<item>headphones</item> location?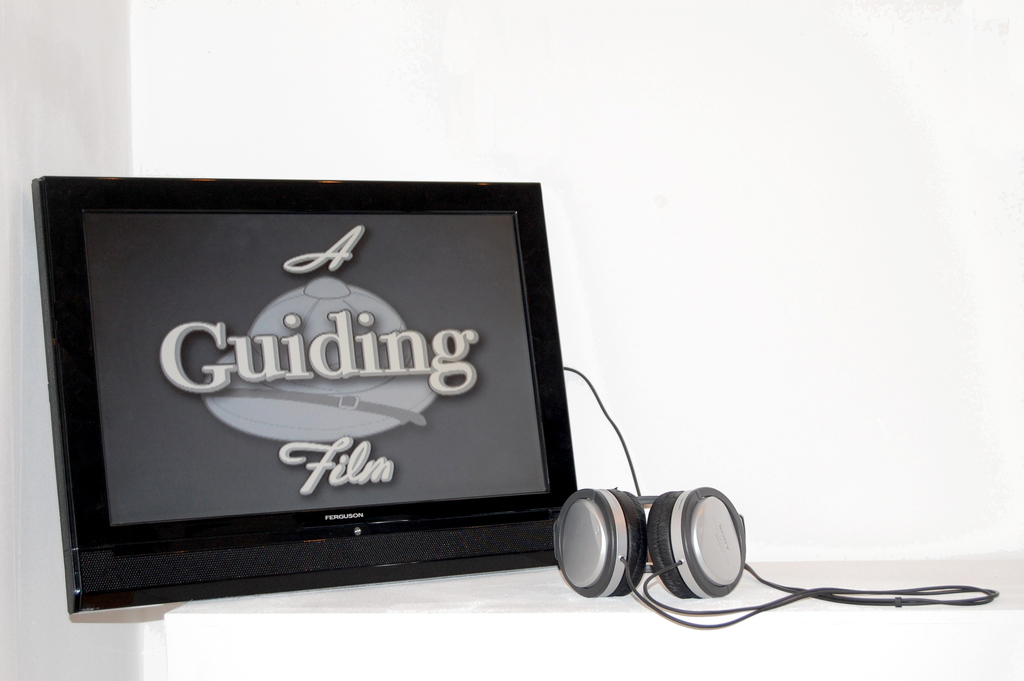
{"left": 556, "top": 477, "right": 799, "bottom": 598}
